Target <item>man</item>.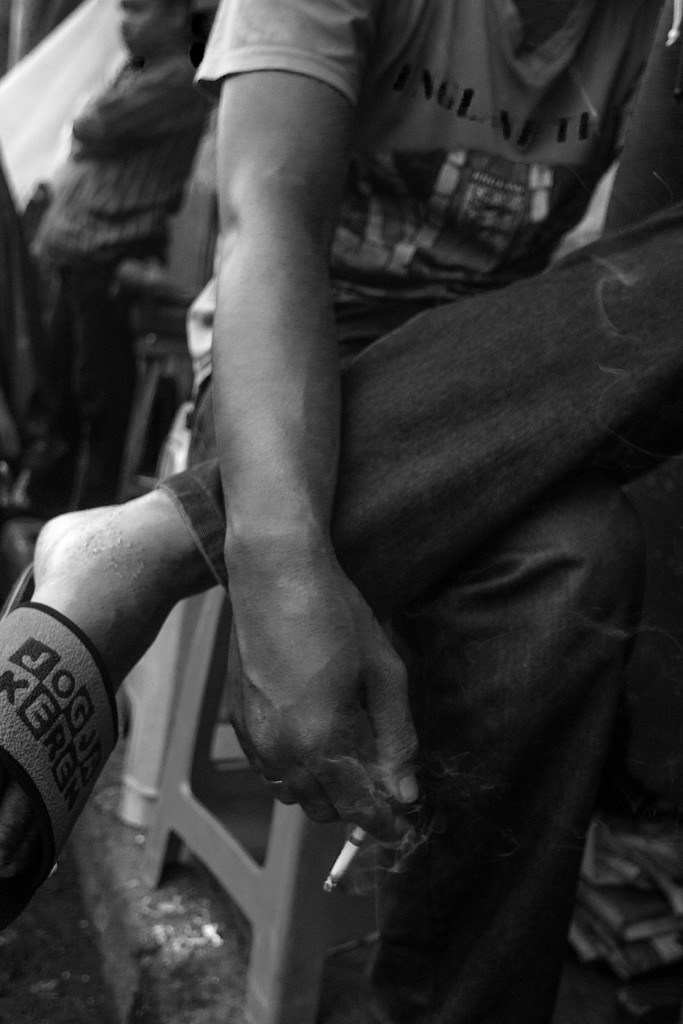
Target region: <box>0,0,682,1023</box>.
